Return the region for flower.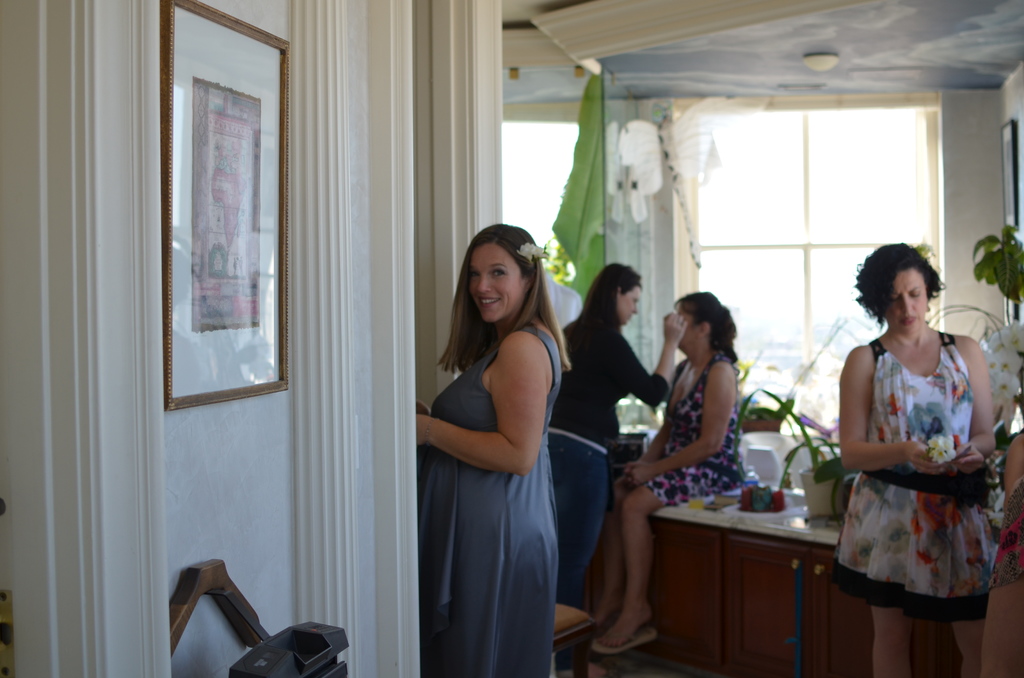
(917,494,961,532).
